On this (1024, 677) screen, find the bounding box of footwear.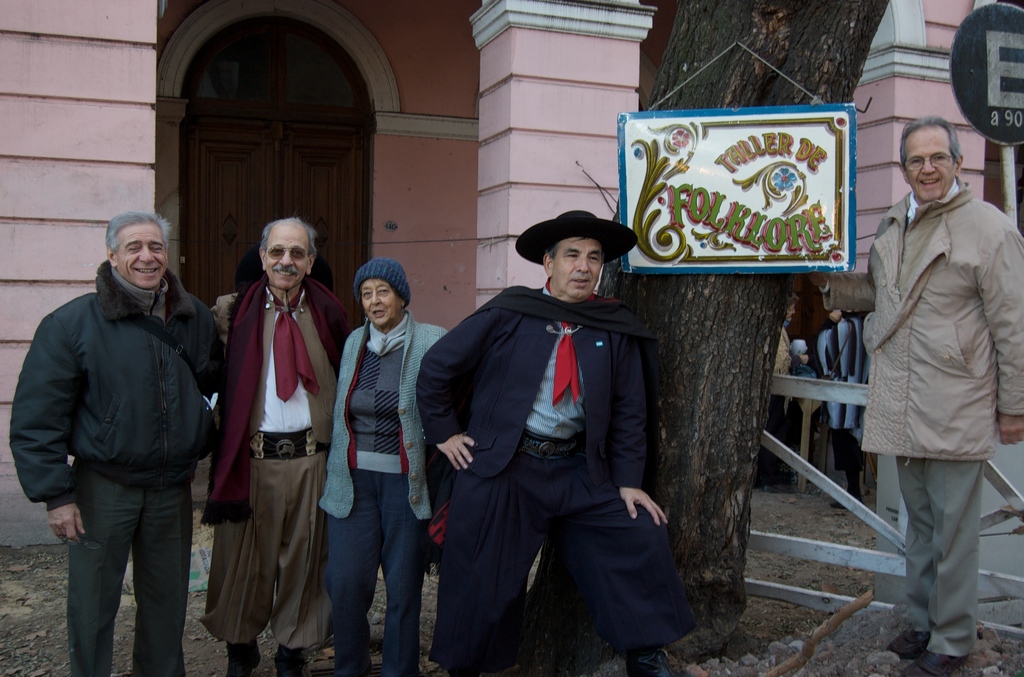
Bounding box: (left=225, top=636, right=266, bottom=676).
